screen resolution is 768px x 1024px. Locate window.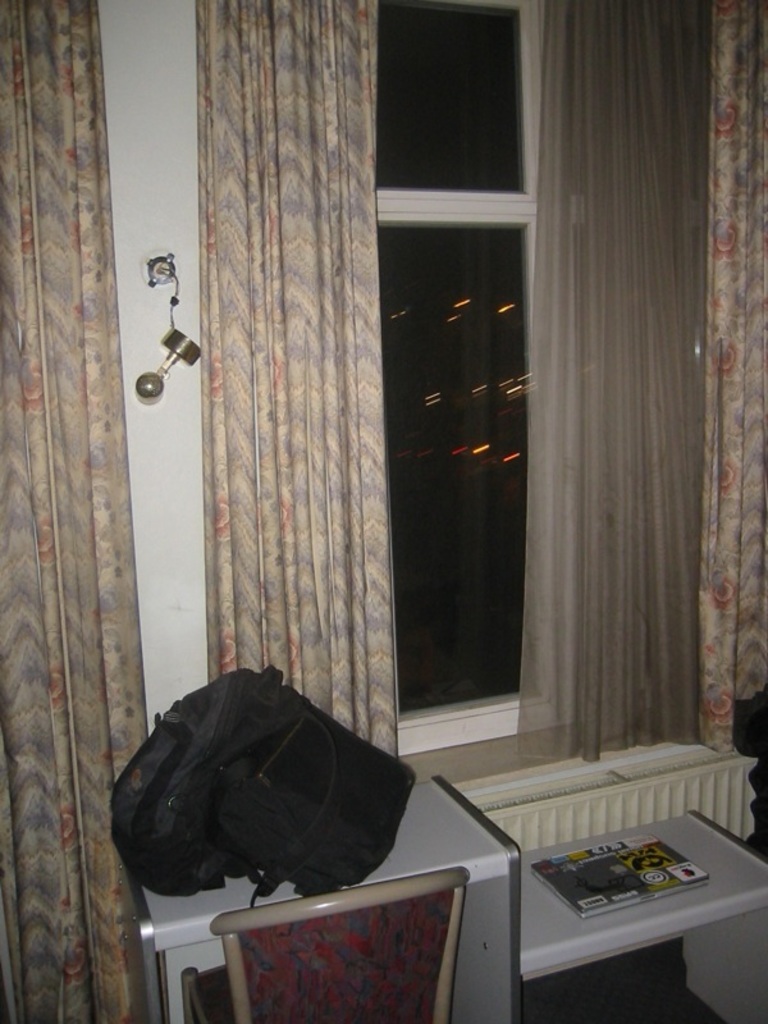
[left=366, top=0, right=576, bottom=762].
